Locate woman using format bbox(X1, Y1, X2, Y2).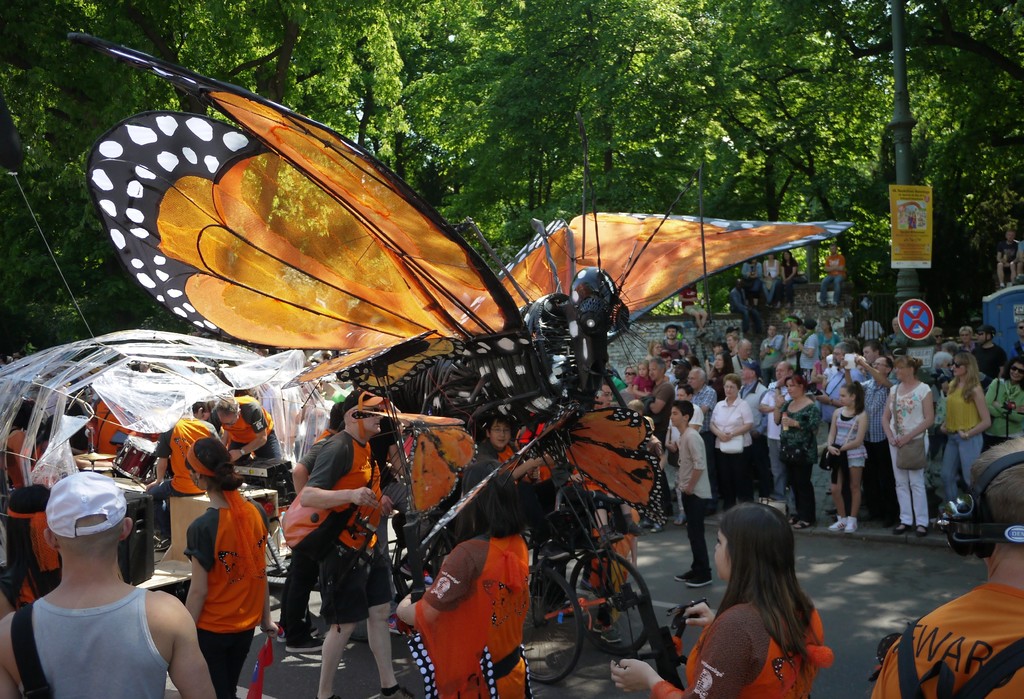
bbox(389, 461, 530, 698).
